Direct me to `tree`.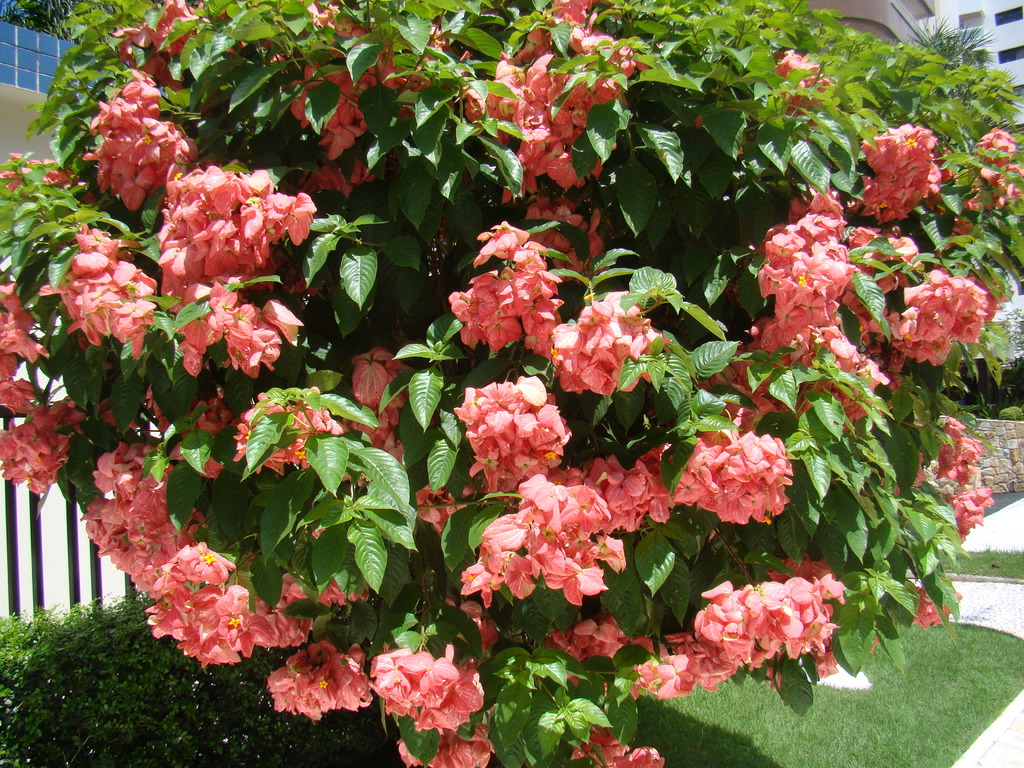
Direction: Rect(0, 0, 1023, 767).
